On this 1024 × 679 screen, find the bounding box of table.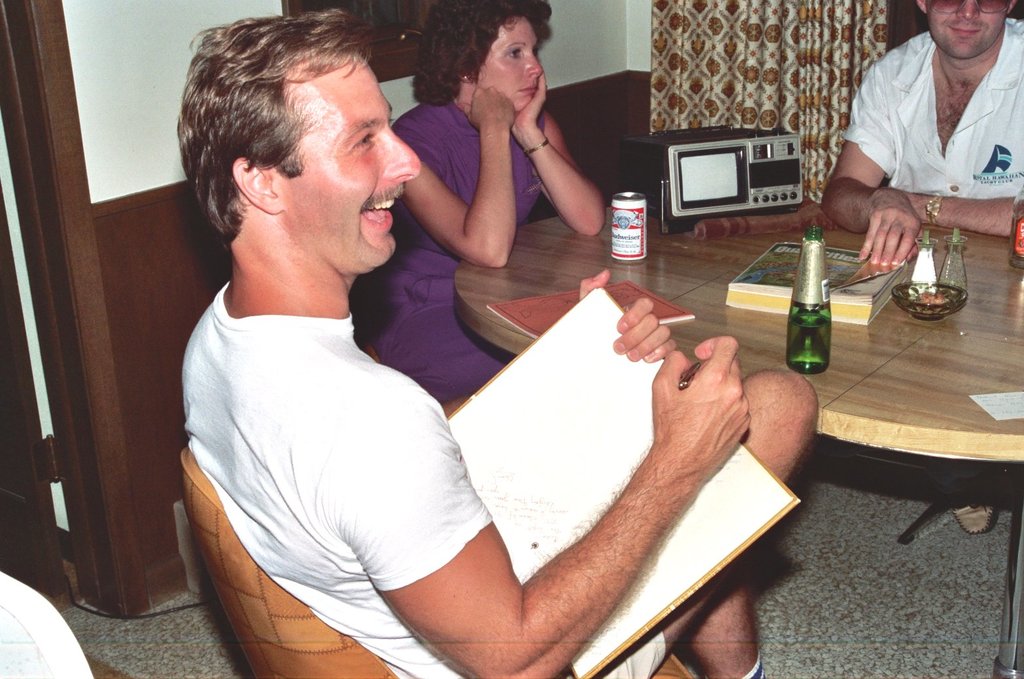
Bounding box: x1=451, y1=203, x2=1023, y2=678.
